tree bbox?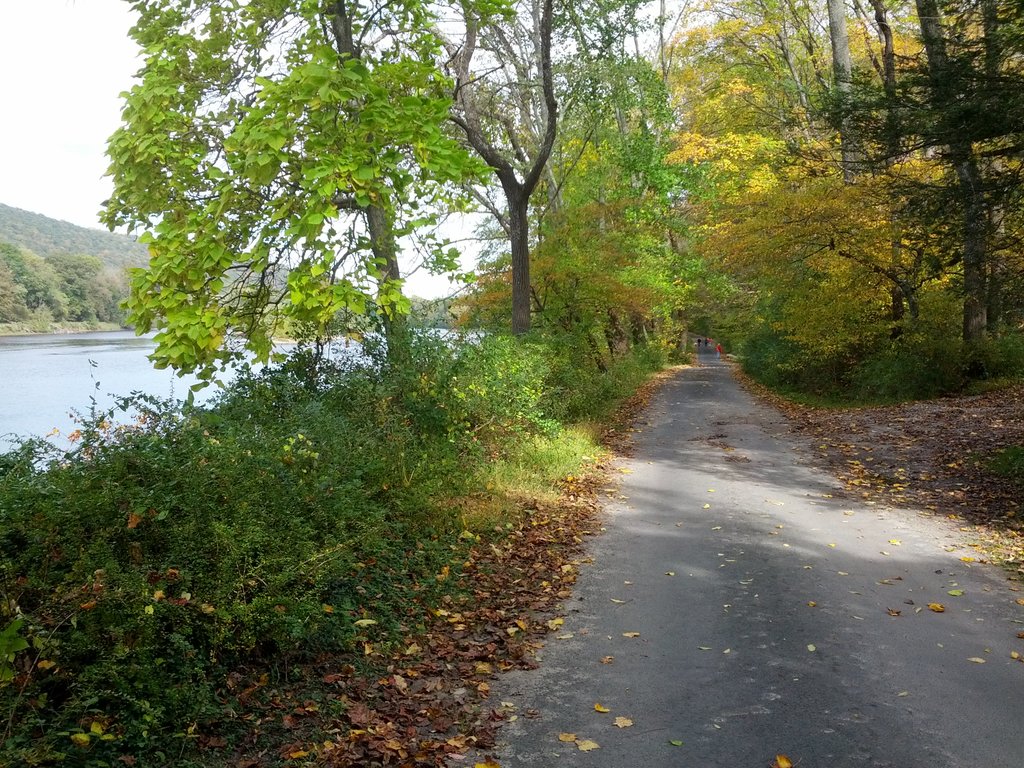
region(810, 0, 1023, 401)
